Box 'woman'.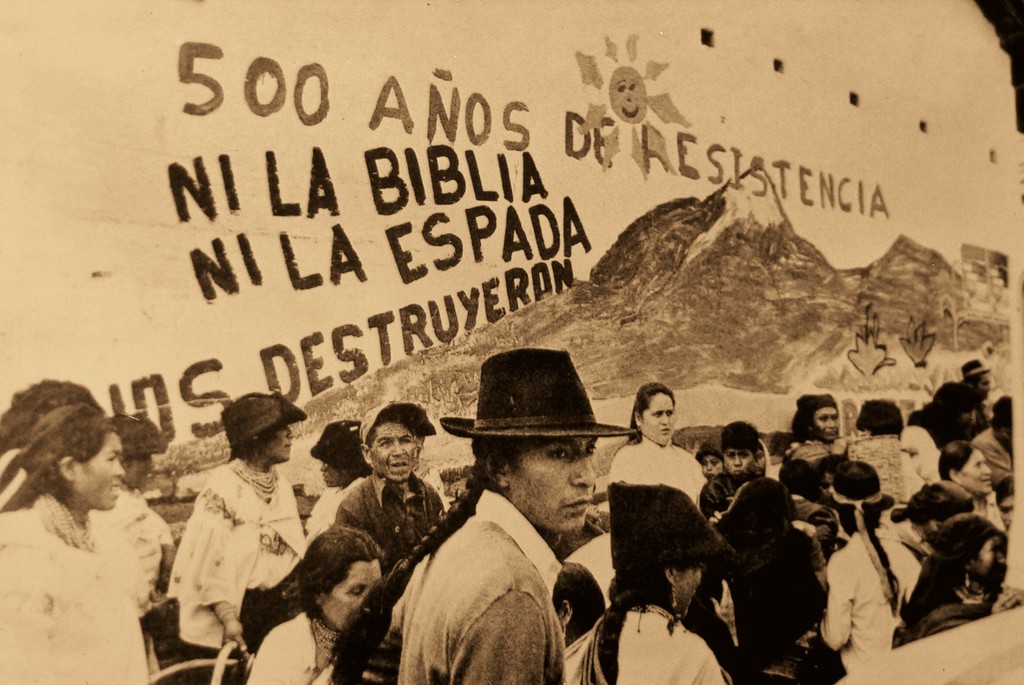
BBox(4, 384, 172, 674).
